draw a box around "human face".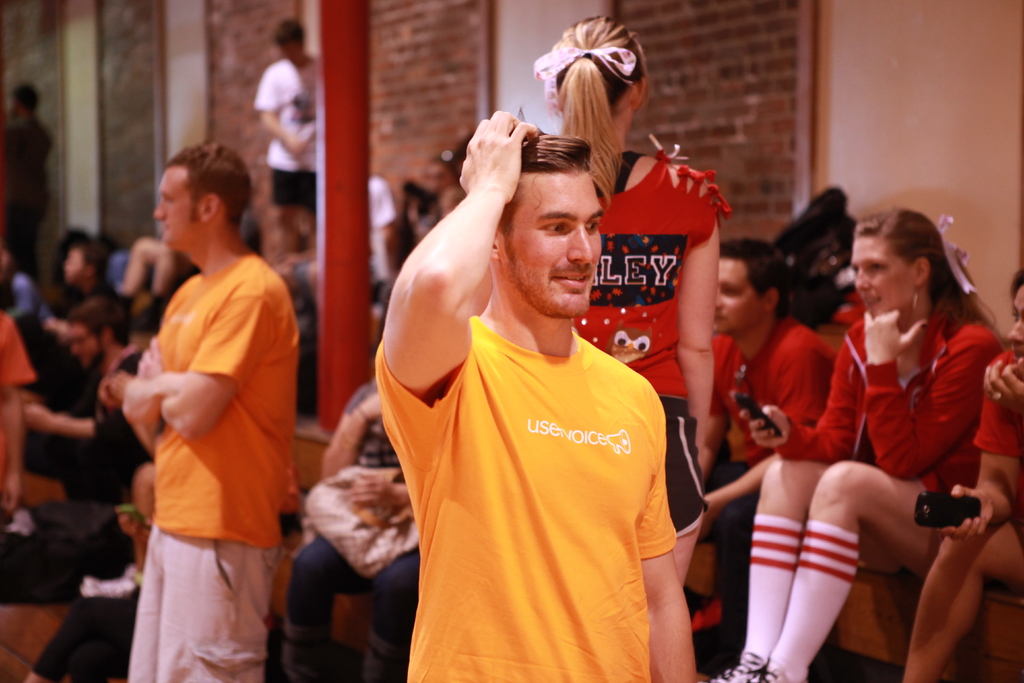
{"left": 63, "top": 247, "right": 83, "bottom": 284}.
